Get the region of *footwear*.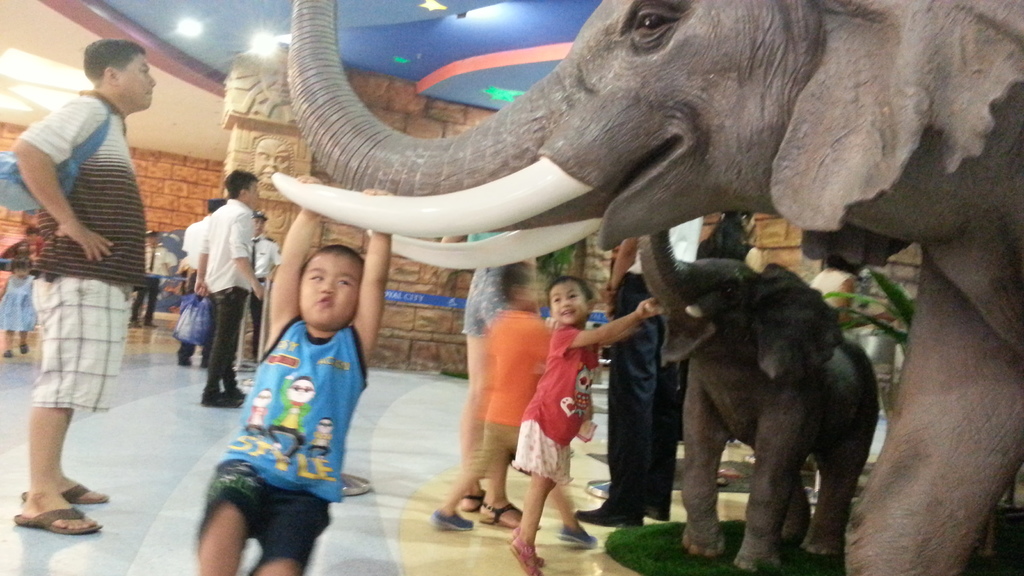
bbox=(550, 513, 596, 550).
